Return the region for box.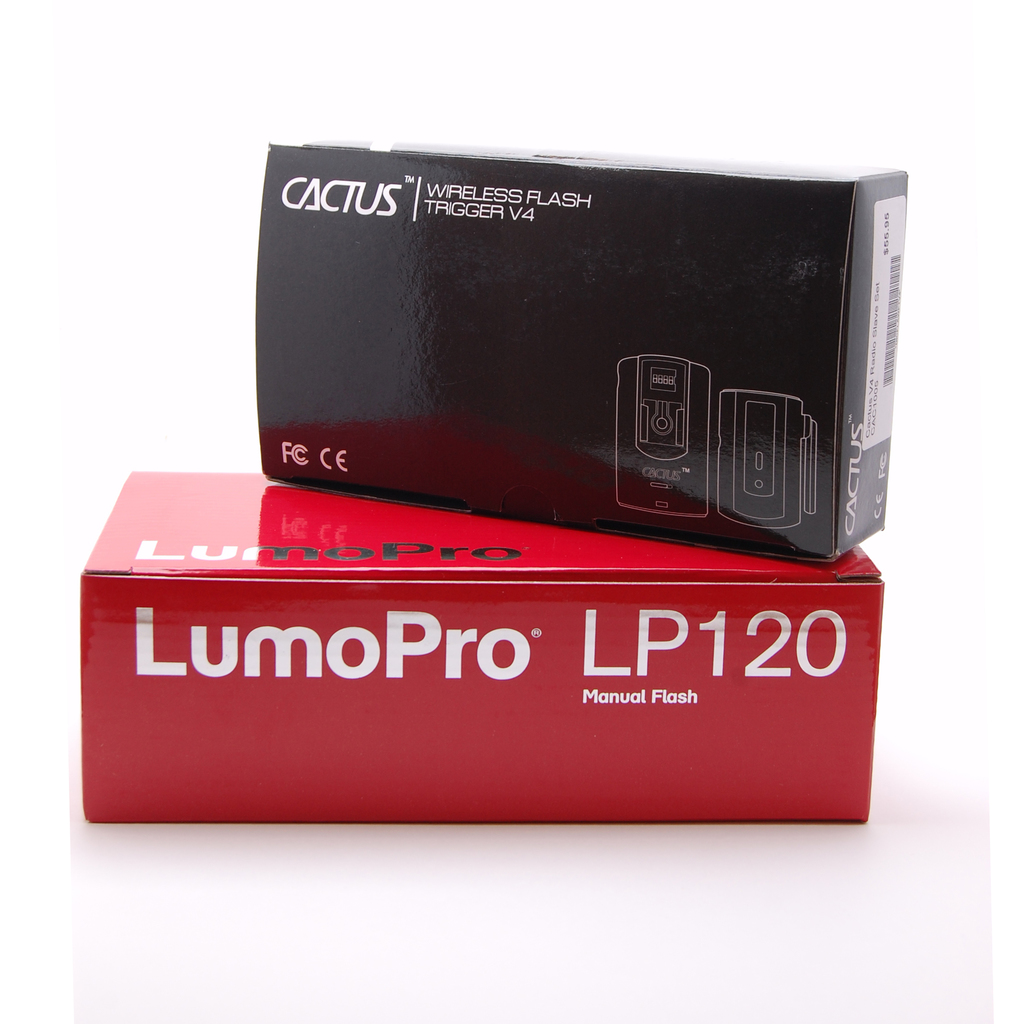
bbox=[83, 468, 883, 829].
